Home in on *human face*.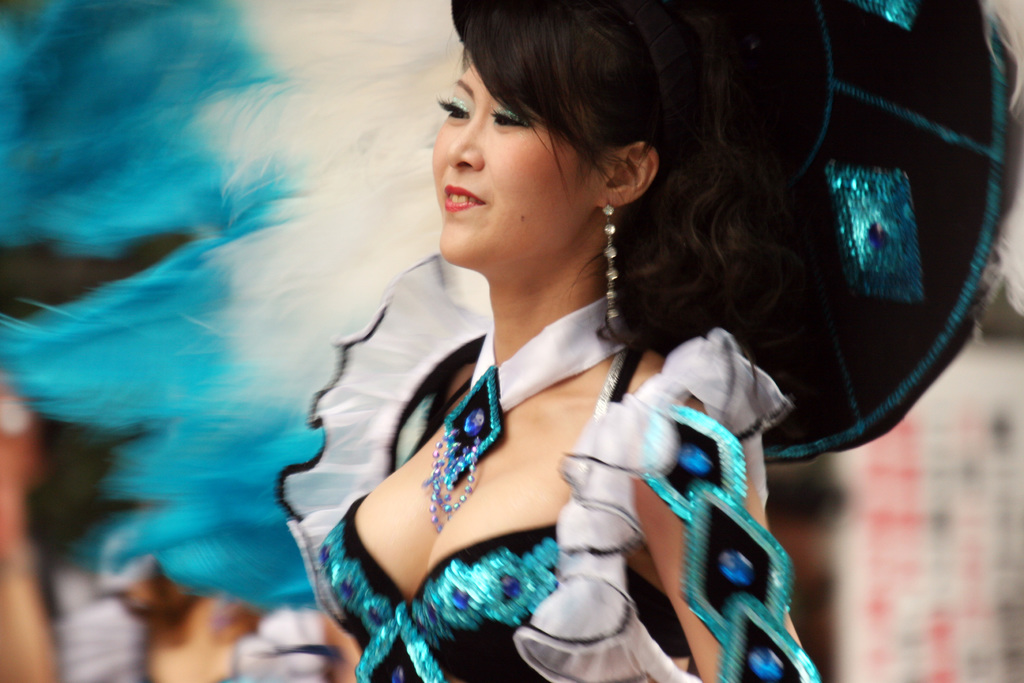
Homed in at <region>433, 66, 599, 271</region>.
